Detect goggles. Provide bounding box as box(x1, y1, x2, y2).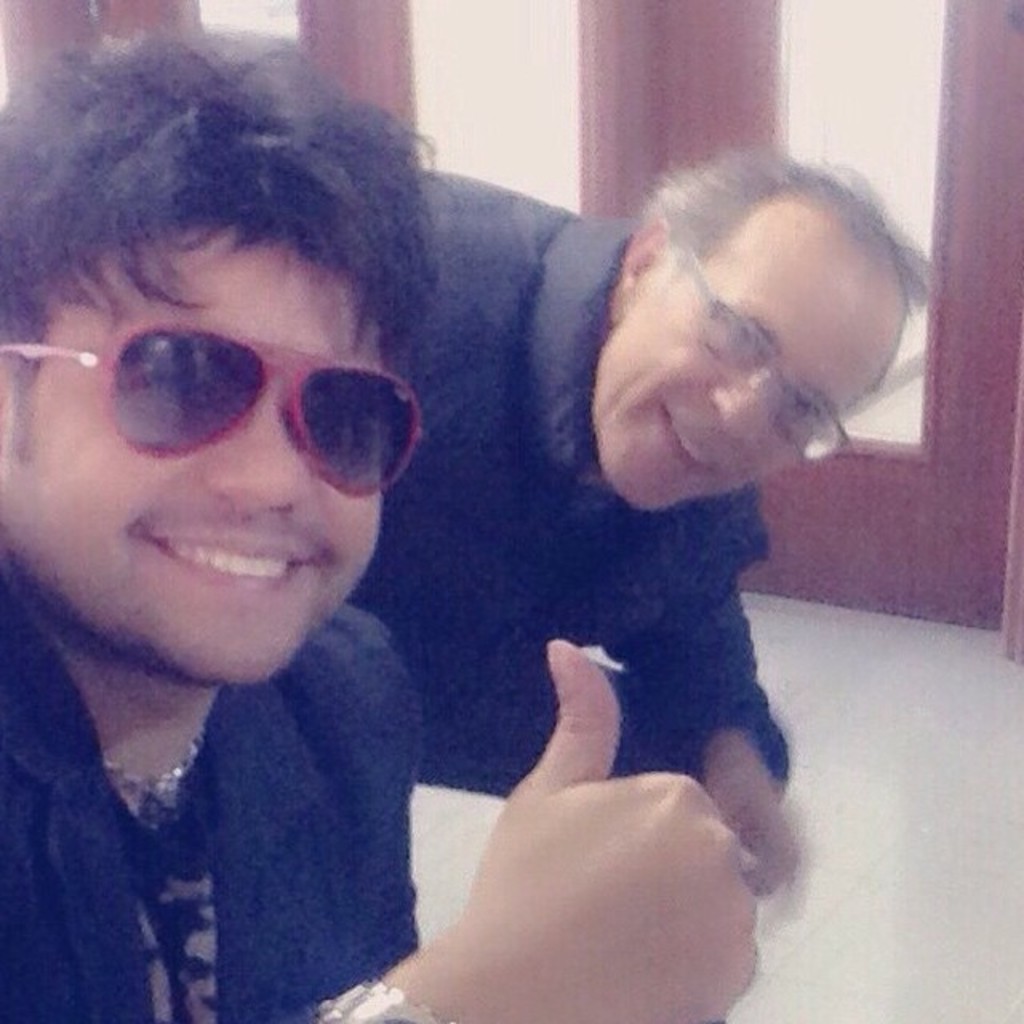
box(62, 314, 445, 483).
